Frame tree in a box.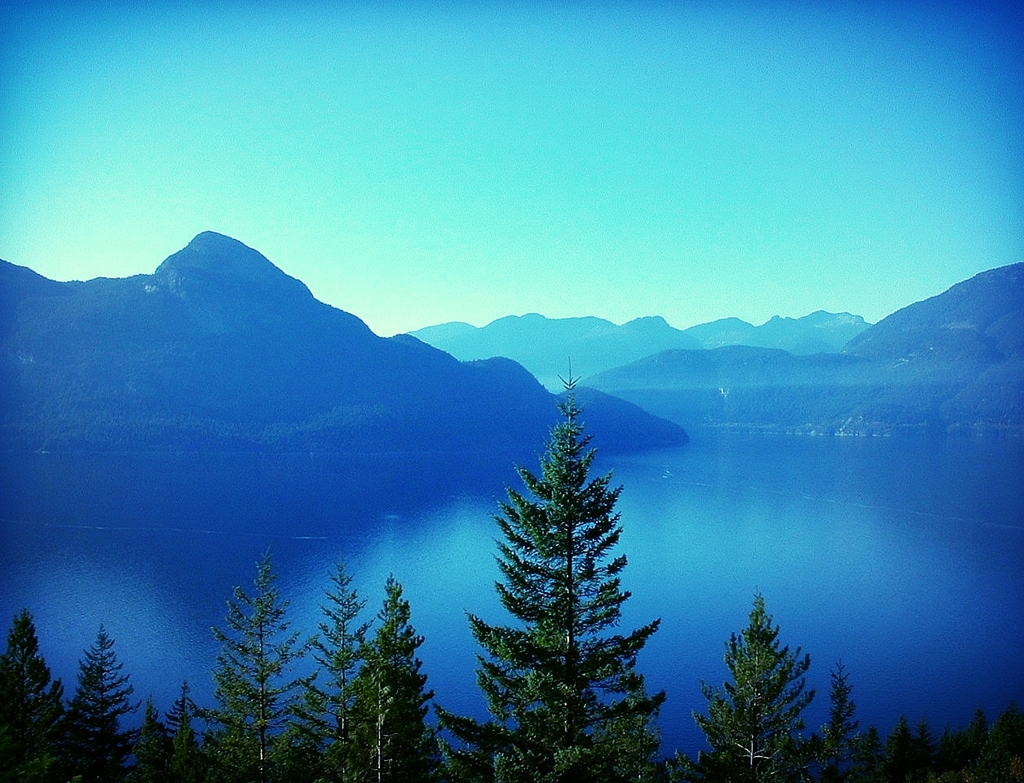
Rect(669, 591, 1023, 782).
